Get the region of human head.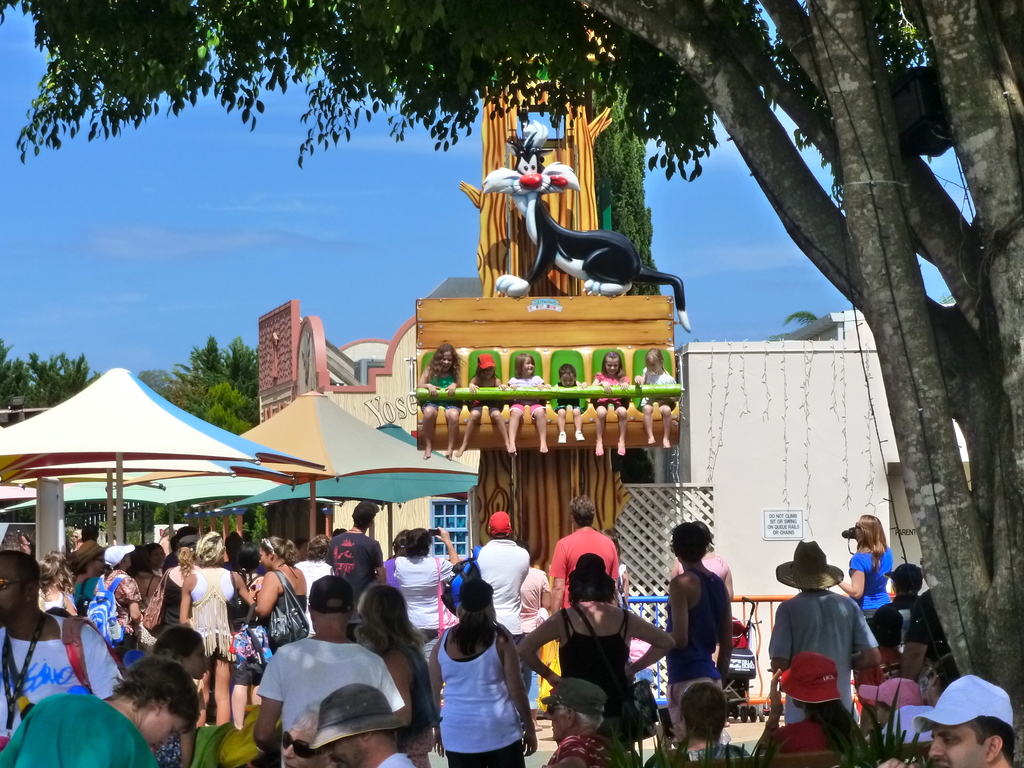
bbox(788, 546, 831, 598).
